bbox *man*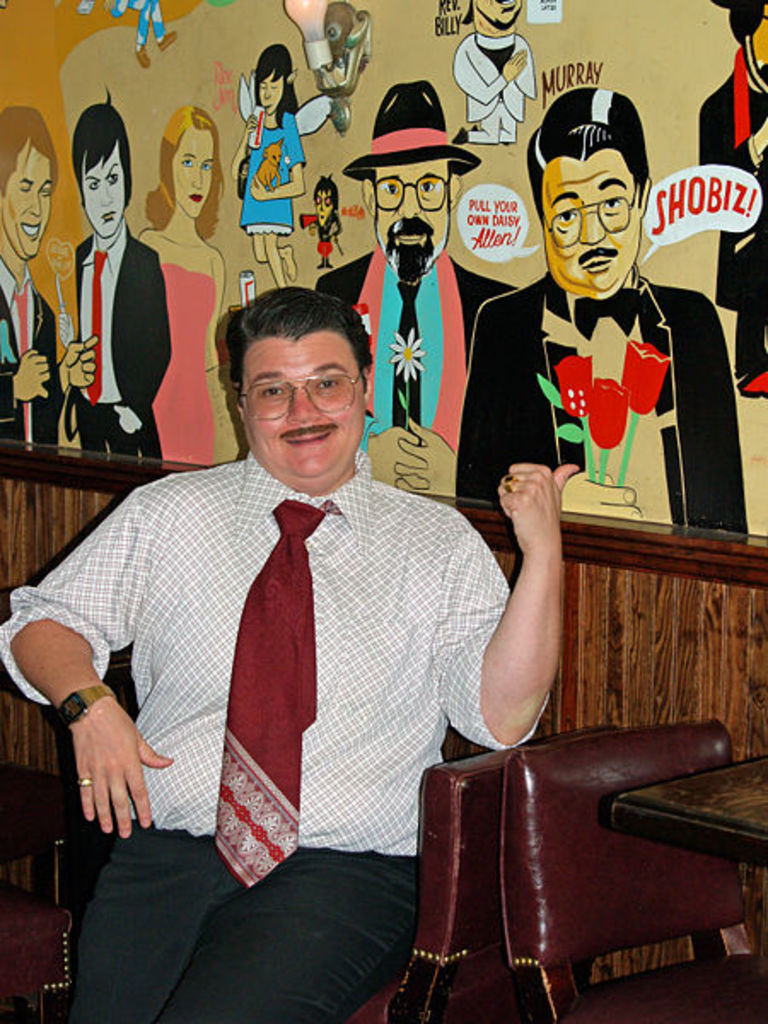
Rect(61, 94, 171, 447)
